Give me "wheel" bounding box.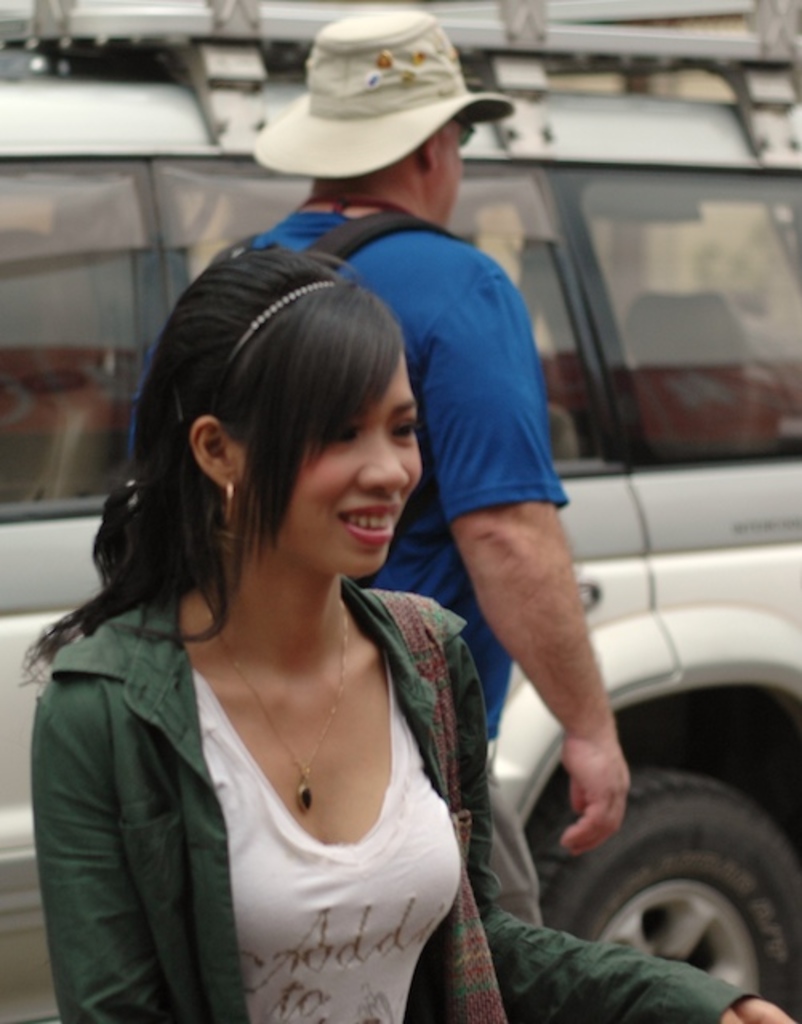
(x1=599, y1=787, x2=784, y2=990).
